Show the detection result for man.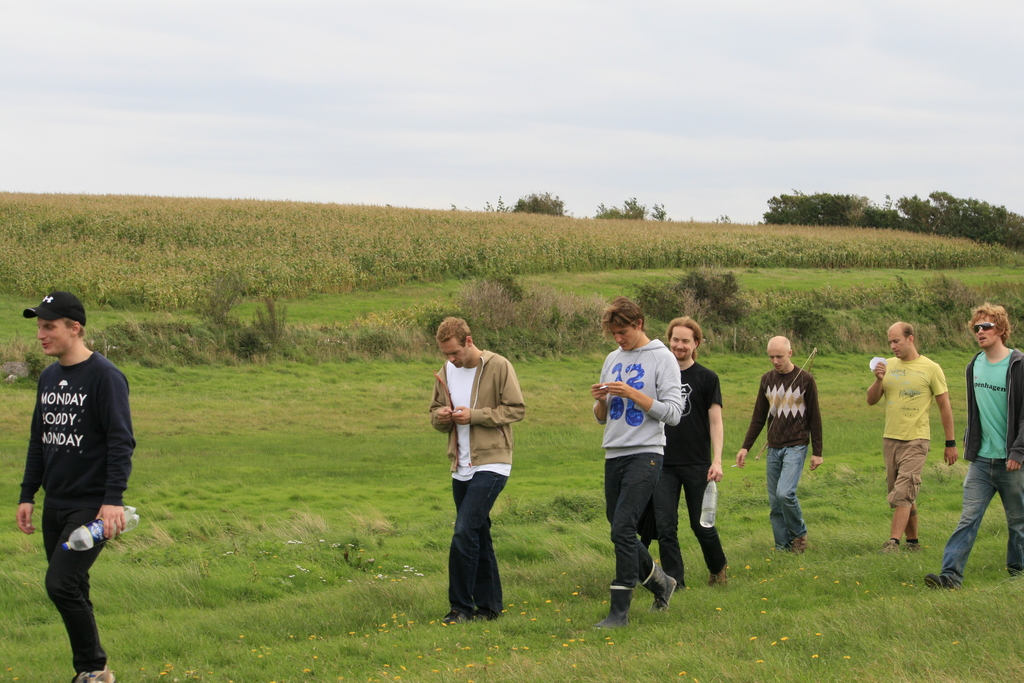
924:301:1023:585.
